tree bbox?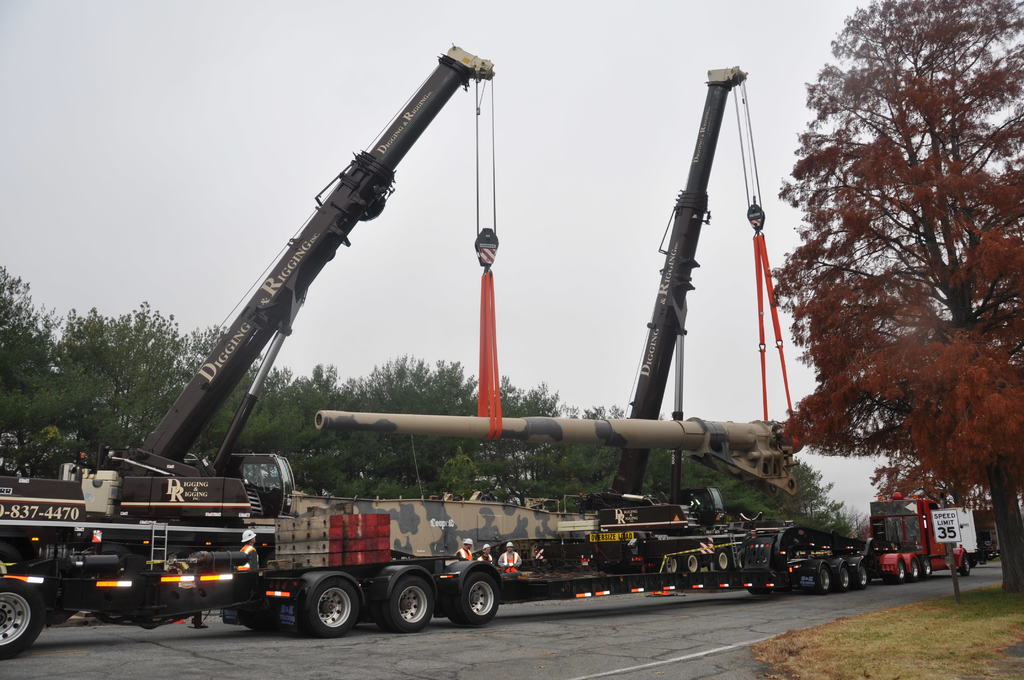
[x1=0, y1=263, x2=69, y2=481]
